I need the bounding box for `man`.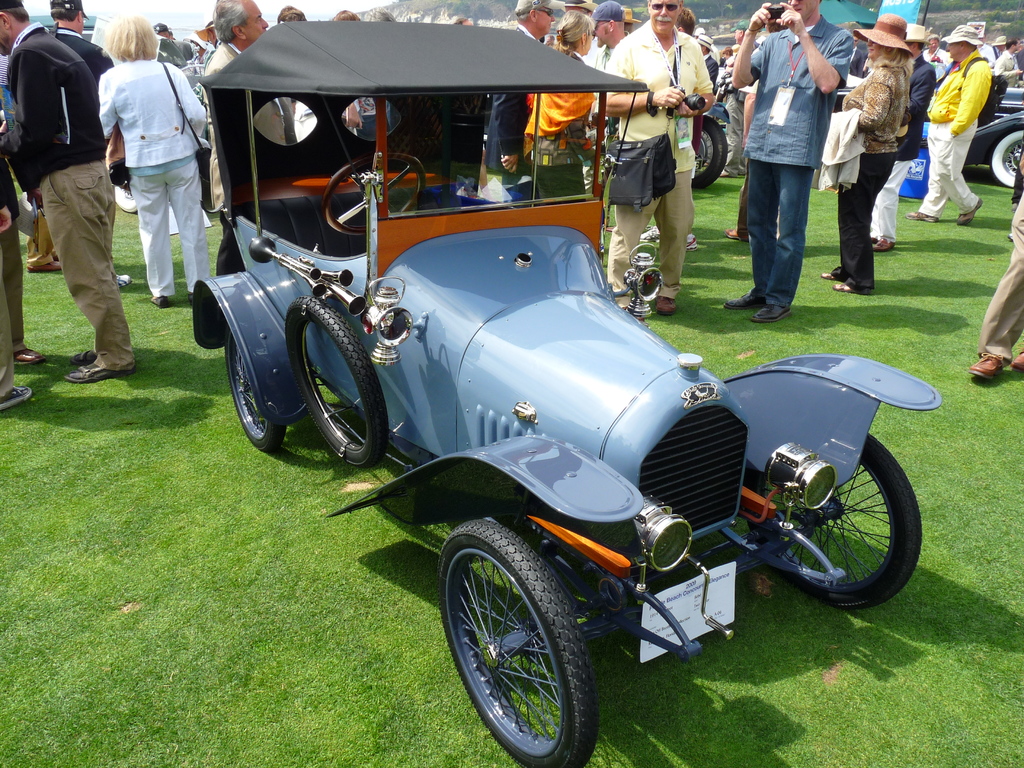
Here it is: 819 2 915 288.
